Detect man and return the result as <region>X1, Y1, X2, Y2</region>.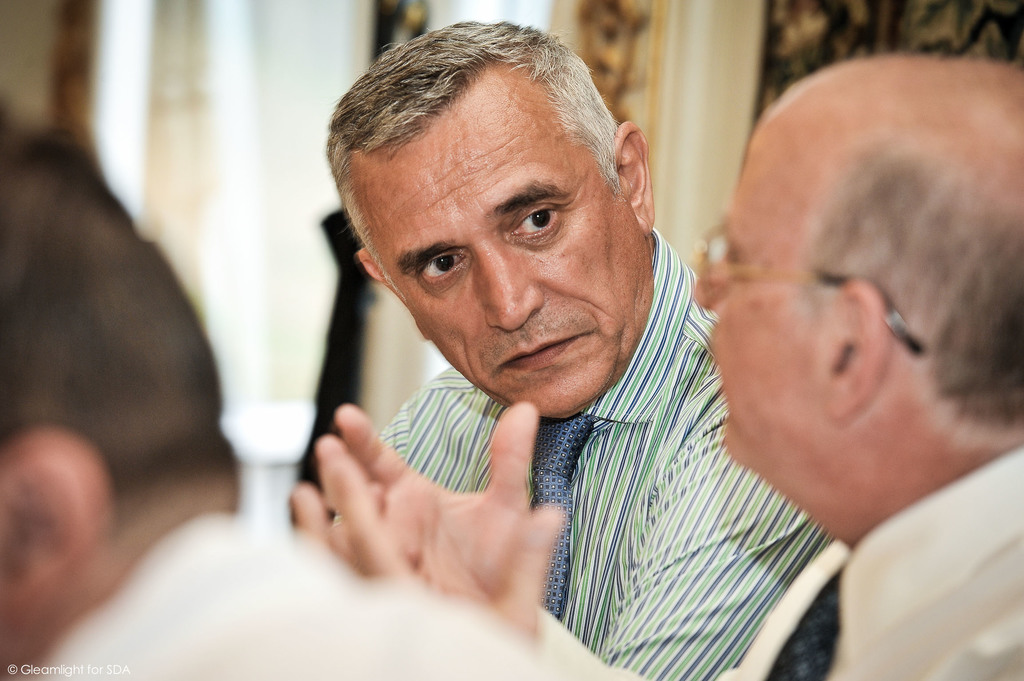
<region>291, 50, 1023, 680</region>.
